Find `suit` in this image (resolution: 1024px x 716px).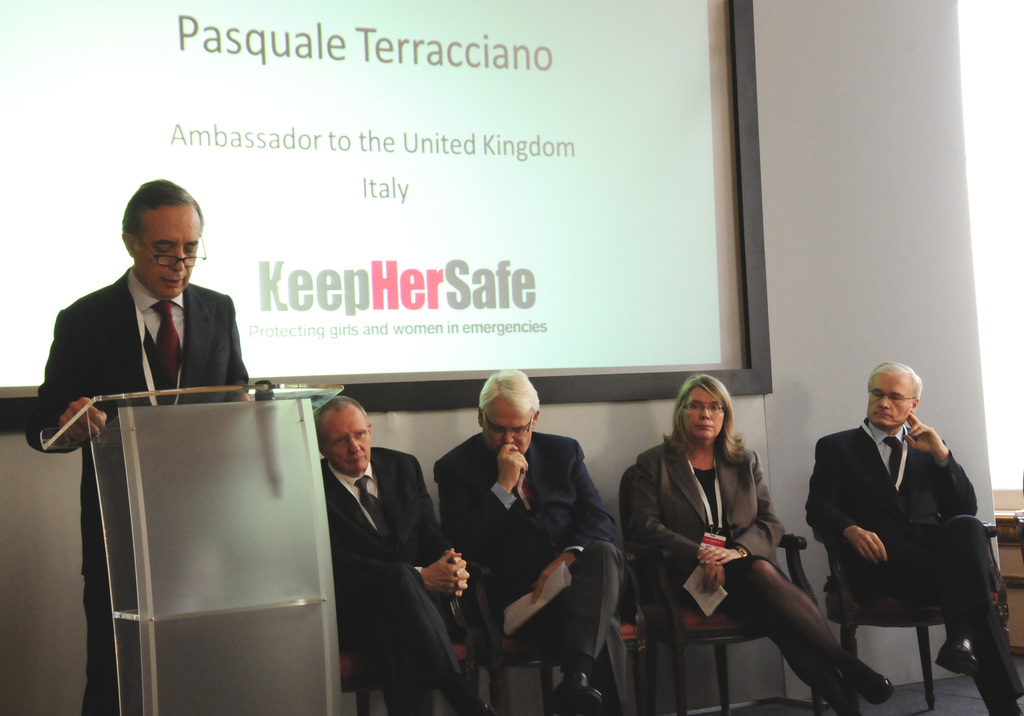
x1=432, y1=437, x2=672, y2=715.
